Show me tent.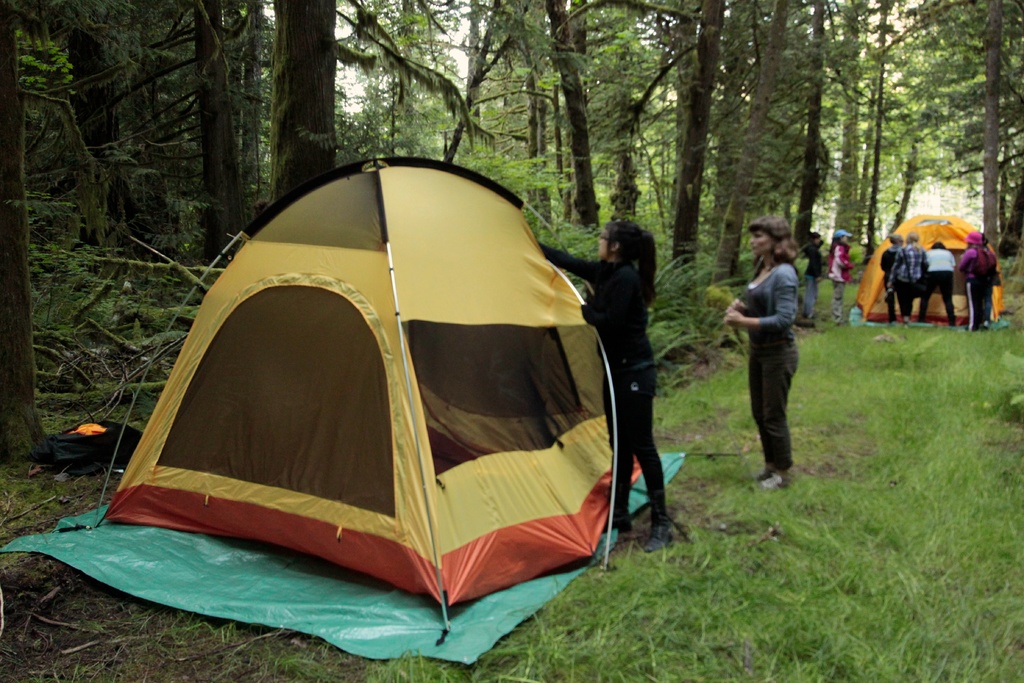
tent is here: pyautogui.locateOnScreen(850, 213, 1007, 332).
